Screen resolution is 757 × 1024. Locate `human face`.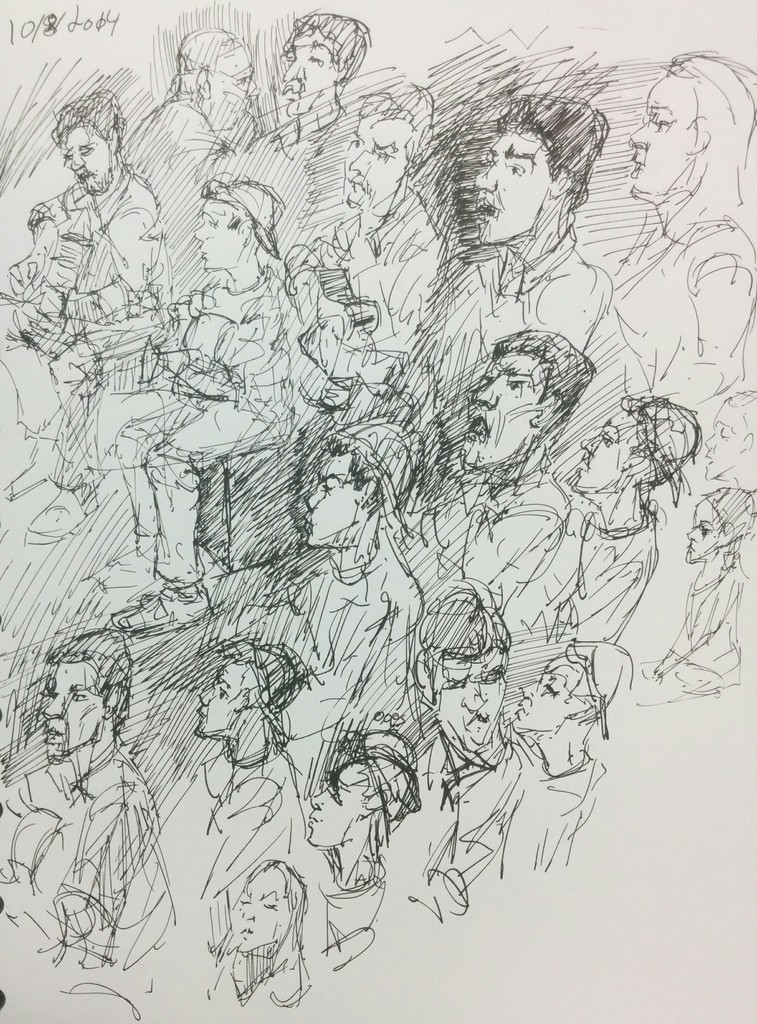
detection(576, 410, 637, 497).
